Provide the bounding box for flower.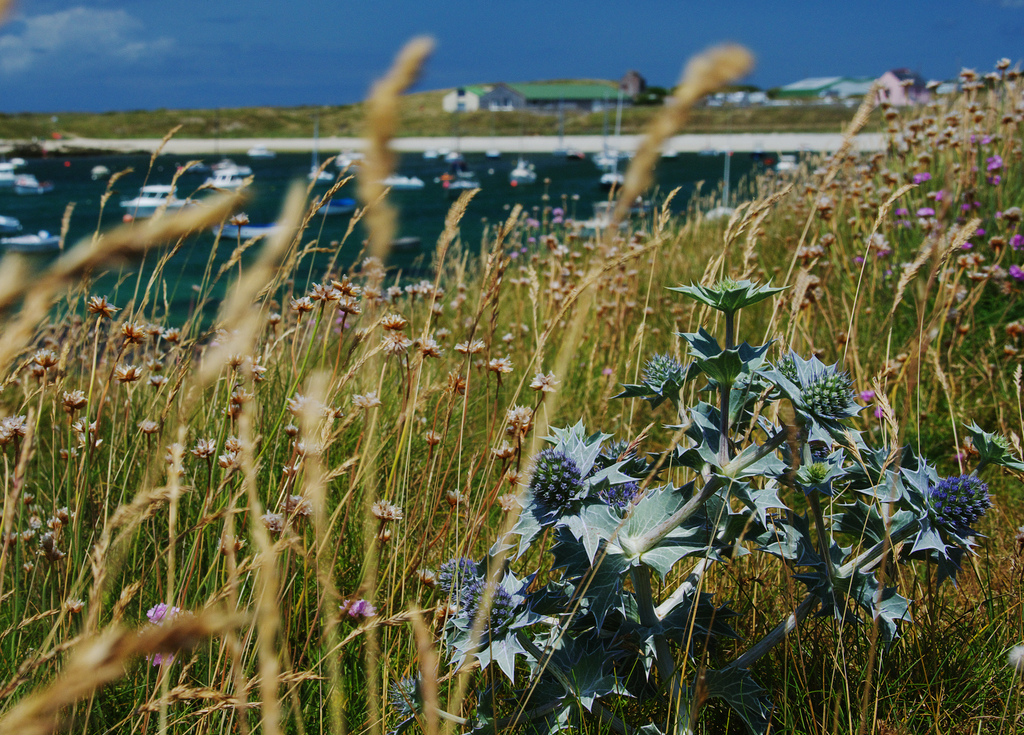
[x1=143, y1=604, x2=195, y2=635].
